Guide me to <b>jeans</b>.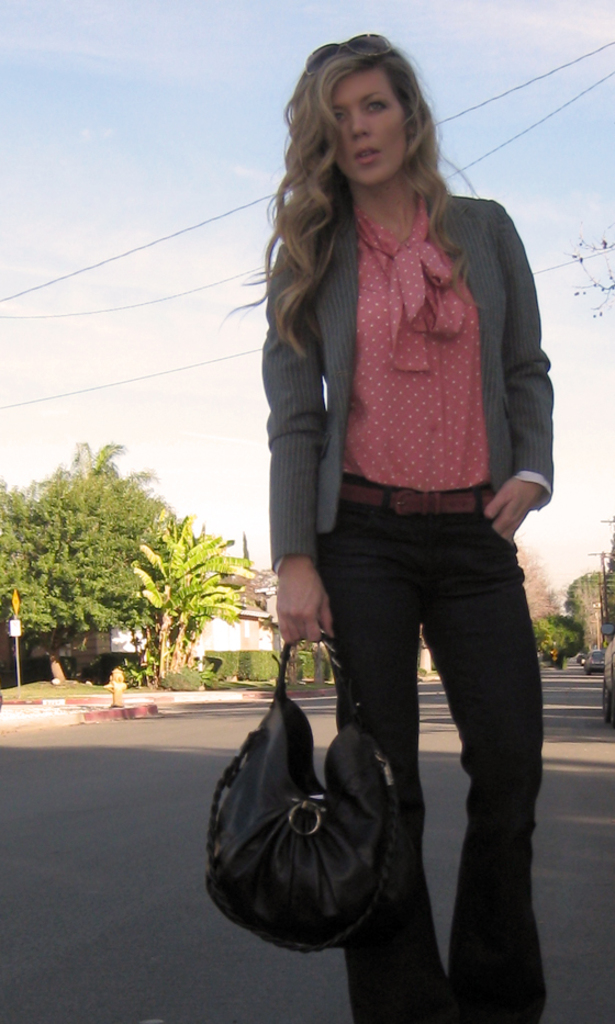
Guidance: 302 511 566 949.
